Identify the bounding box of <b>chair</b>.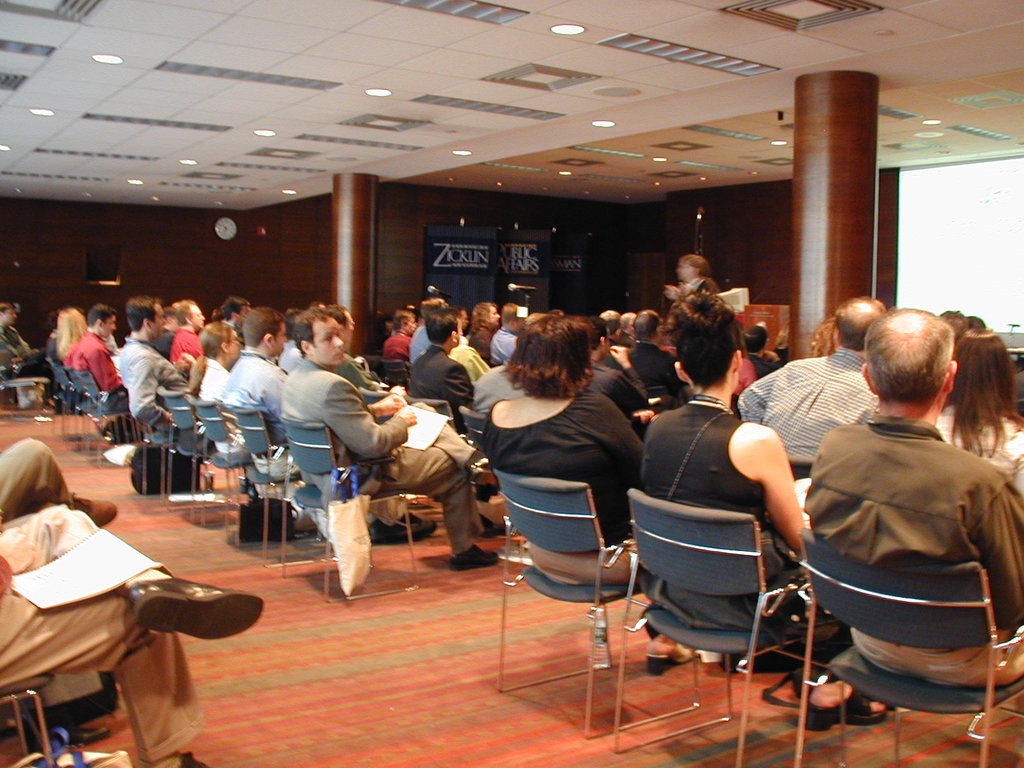
231 407 338 567.
